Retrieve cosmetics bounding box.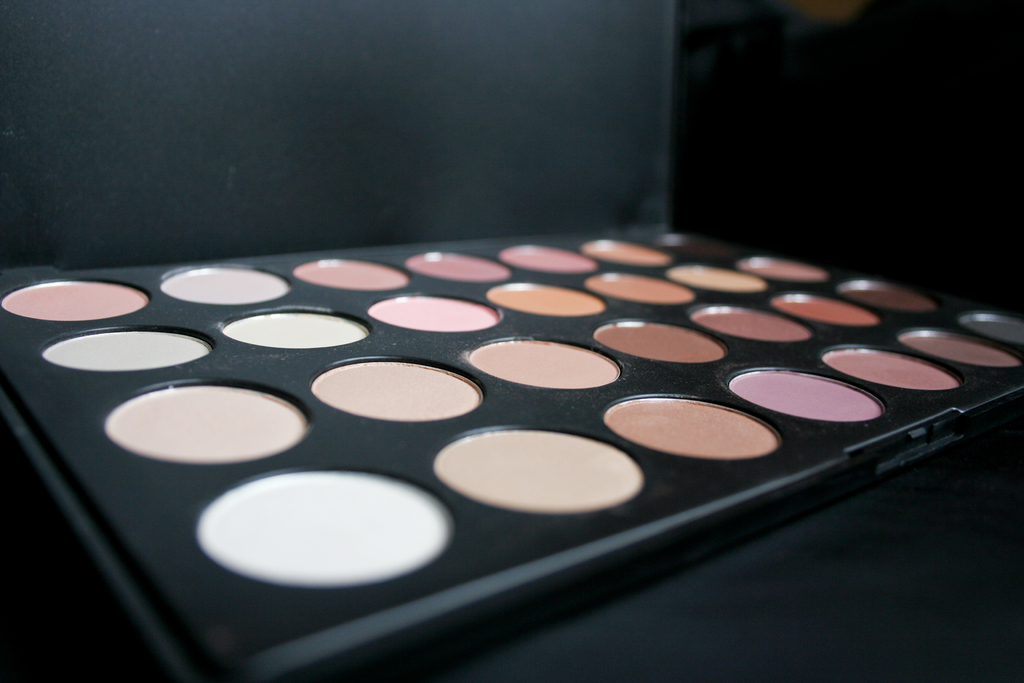
Bounding box: l=162, t=267, r=289, b=306.
